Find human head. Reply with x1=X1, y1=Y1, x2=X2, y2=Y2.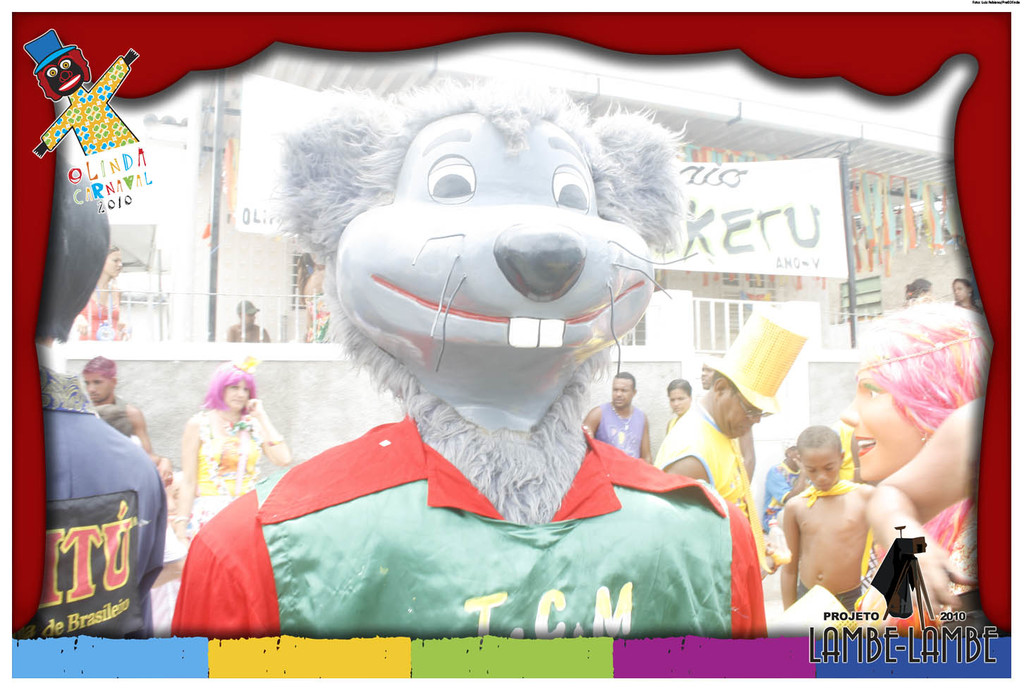
x1=308, y1=87, x2=675, y2=465.
